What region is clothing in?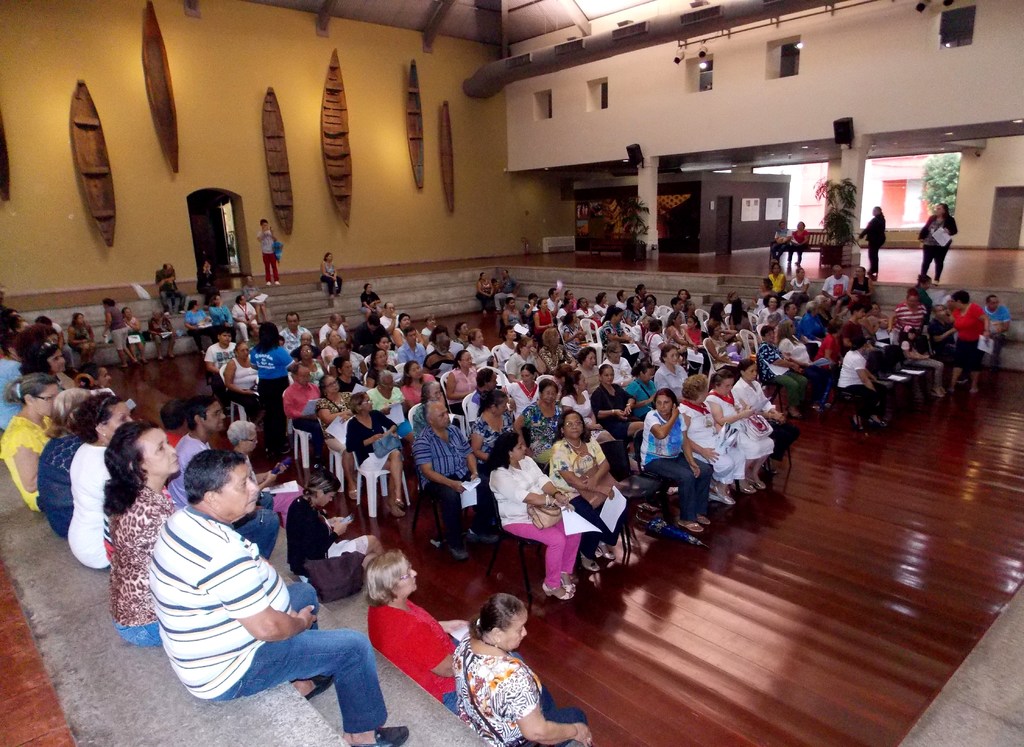
locate(360, 293, 375, 310).
